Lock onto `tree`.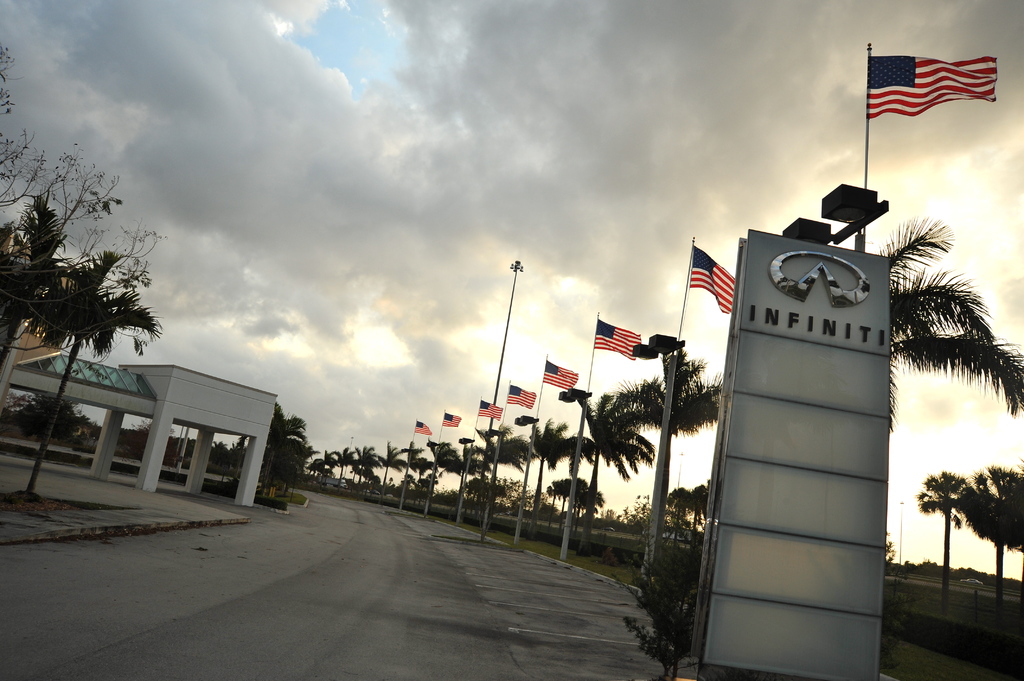
Locked: (left=662, top=483, right=701, bottom=541).
